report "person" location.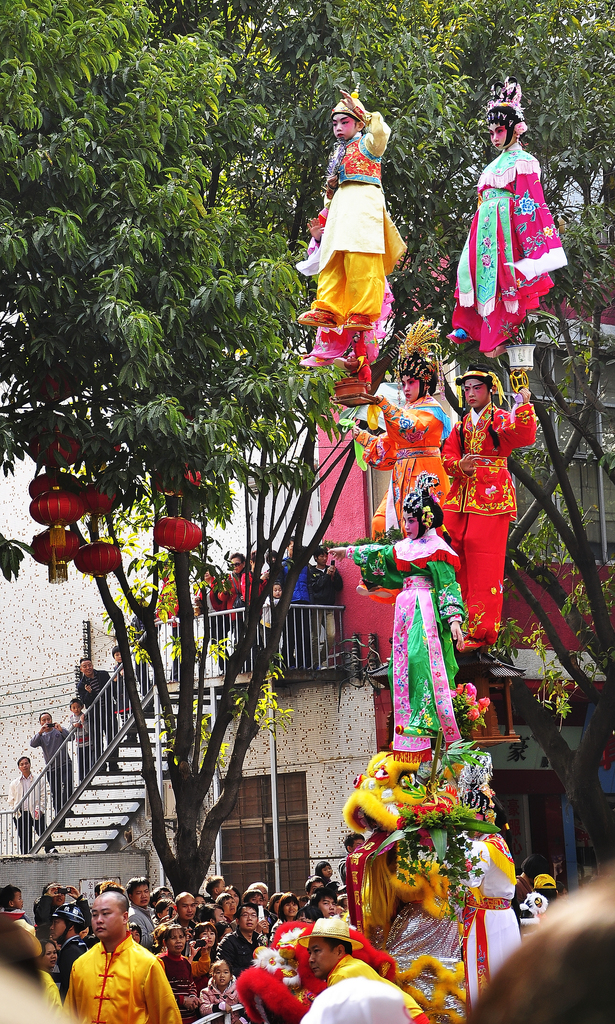
Report: [x1=332, y1=321, x2=457, y2=531].
